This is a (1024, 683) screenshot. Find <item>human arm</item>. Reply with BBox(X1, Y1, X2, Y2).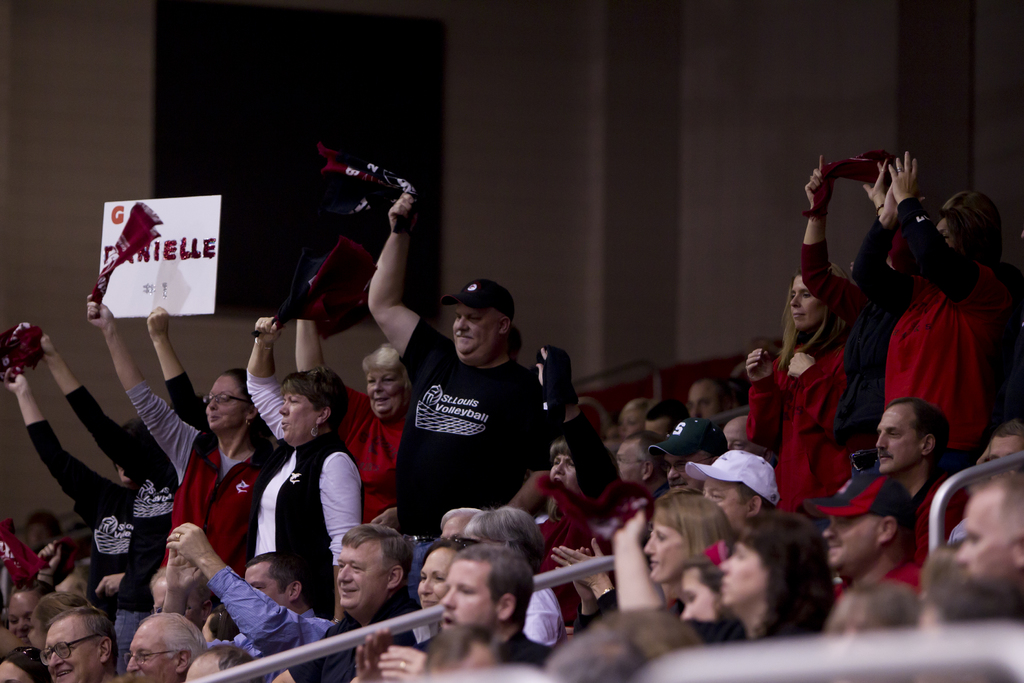
BBox(239, 306, 291, 441).
